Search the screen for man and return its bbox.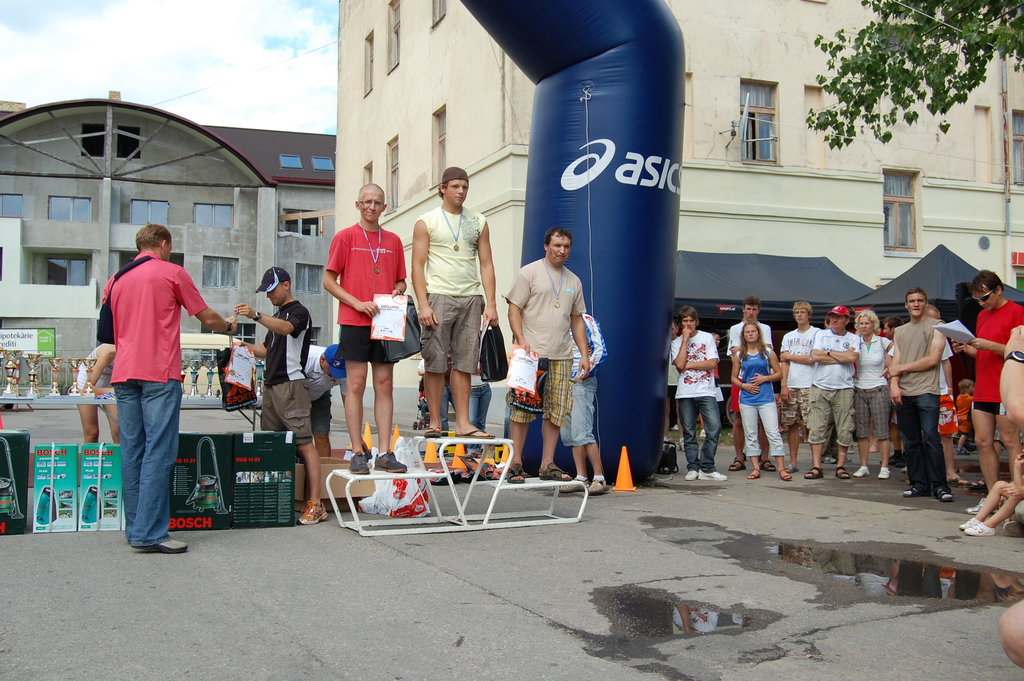
Found: [231,265,328,525].
